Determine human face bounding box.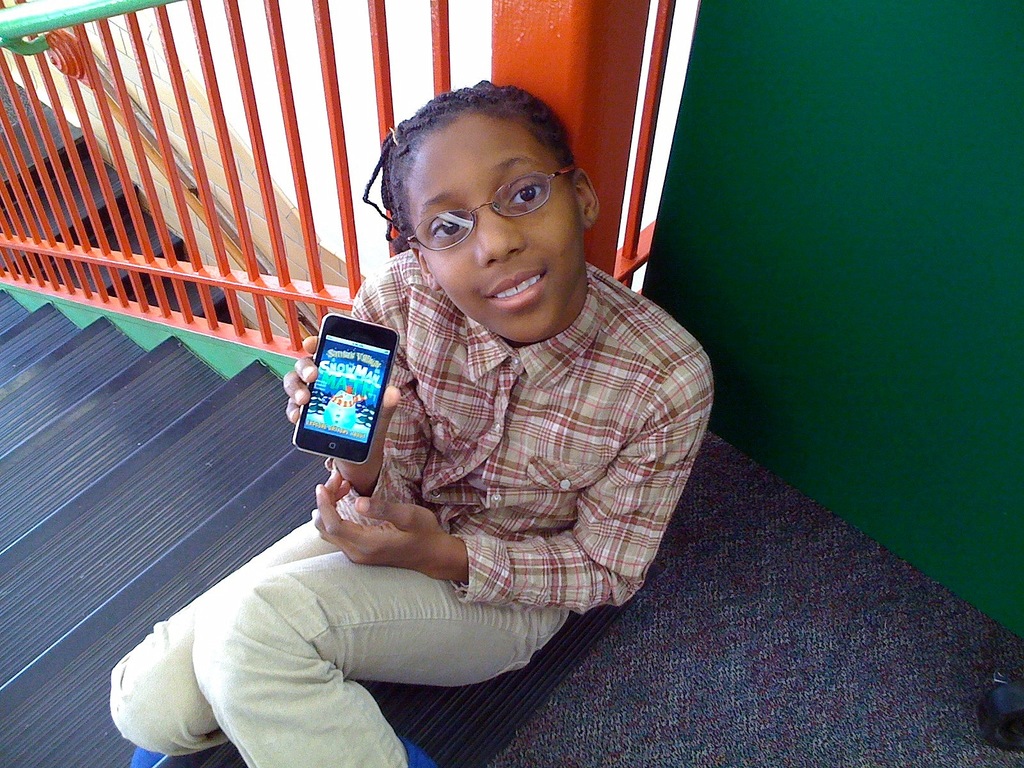
Determined: {"left": 399, "top": 118, "right": 586, "bottom": 343}.
